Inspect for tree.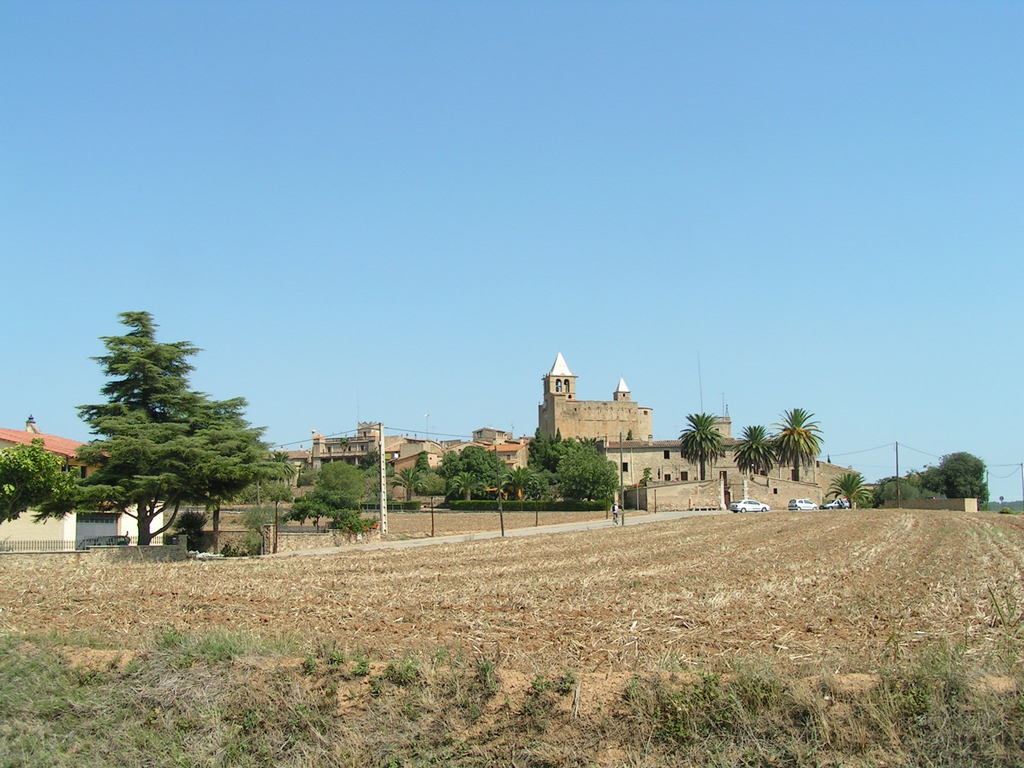
Inspection: BBox(677, 410, 729, 477).
